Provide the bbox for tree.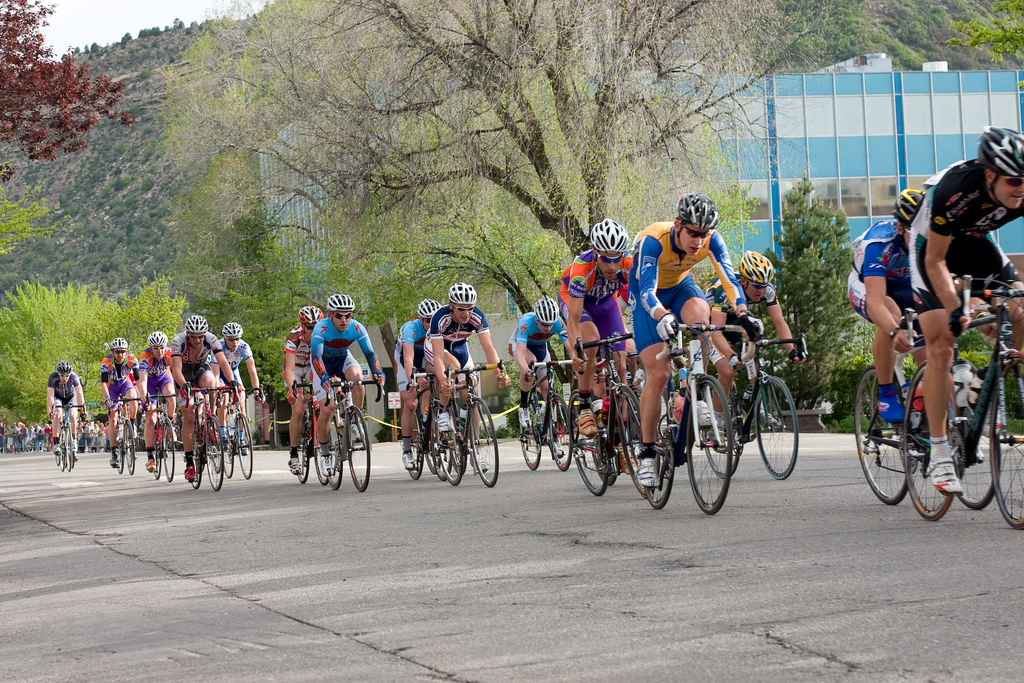
[243,0,787,312].
